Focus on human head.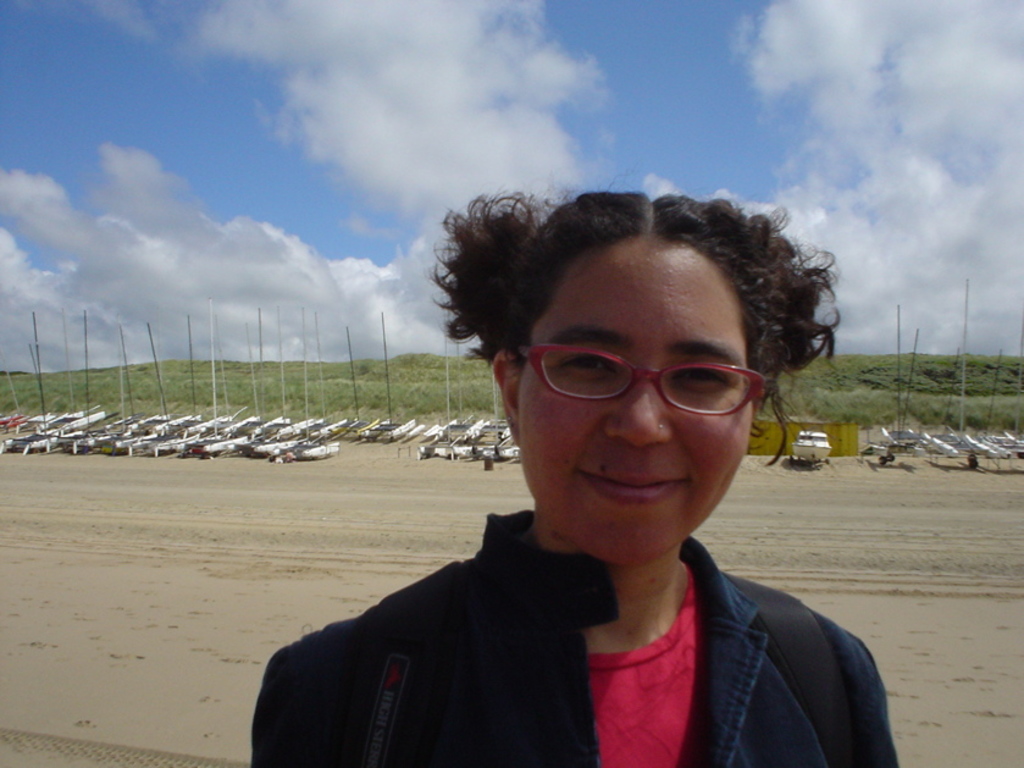
Focused at <box>449,182,808,538</box>.
